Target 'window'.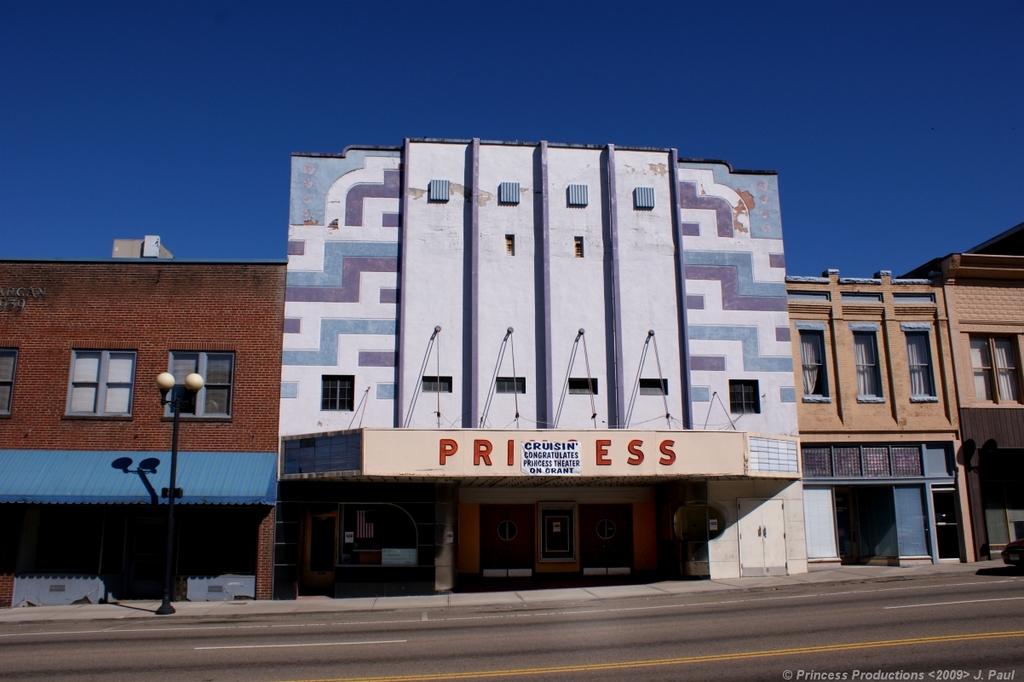
Target region: pyautogui.locateOnScreen(496, 375, 529, 390).
